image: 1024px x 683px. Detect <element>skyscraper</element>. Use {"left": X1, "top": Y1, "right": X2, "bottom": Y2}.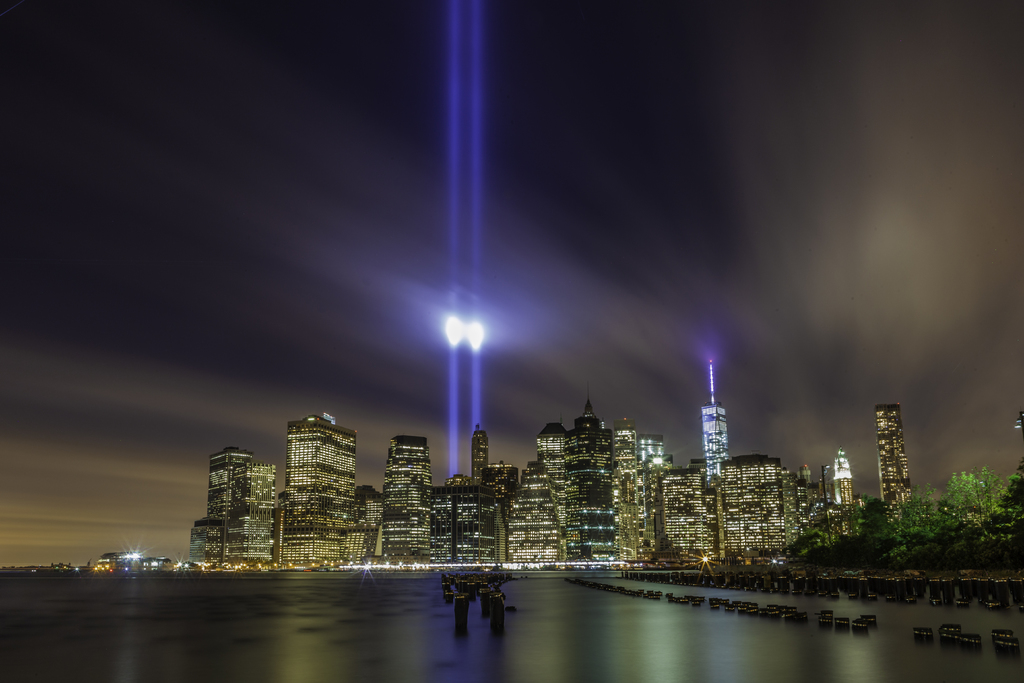
{"left": 222, "top": 452, "right": 293, "bottom": 579}.
